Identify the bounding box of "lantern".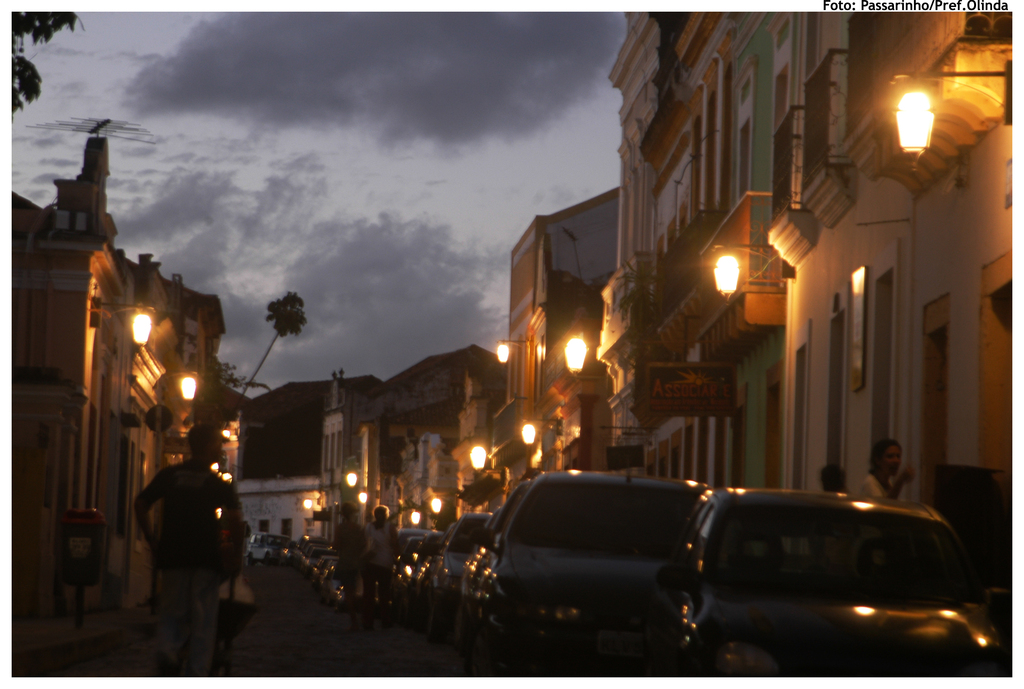
896 91 932 168.
